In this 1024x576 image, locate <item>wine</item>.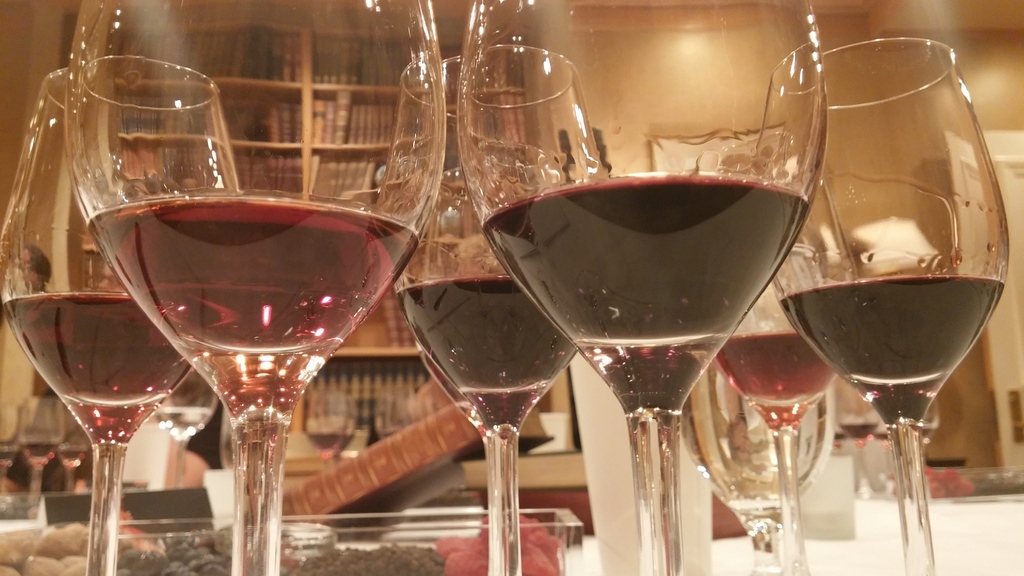
Bounding box: x1=6 y1=289 x2=193 y2=445.
